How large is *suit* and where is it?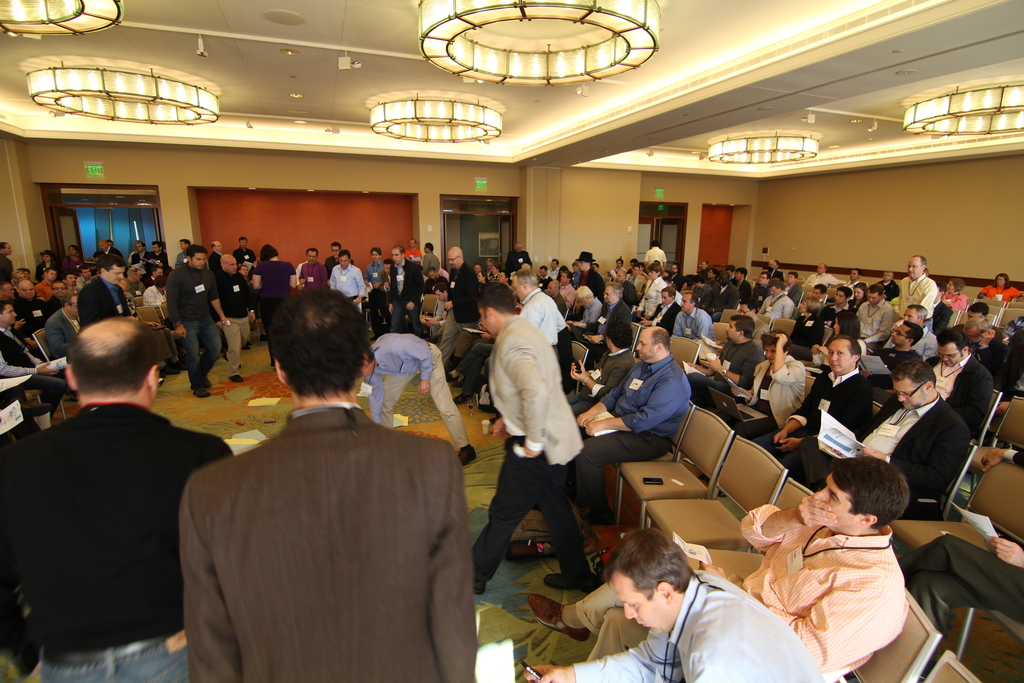
Bounding box: [693,284,716,306].
